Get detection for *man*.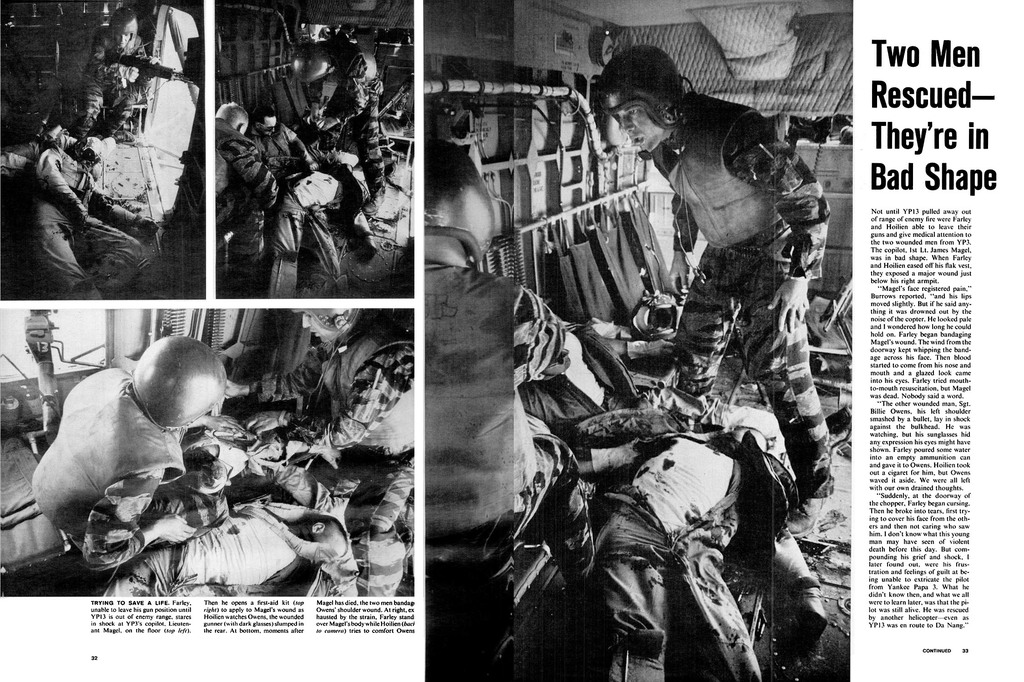
Detection: [594, 45, 834, 535].
